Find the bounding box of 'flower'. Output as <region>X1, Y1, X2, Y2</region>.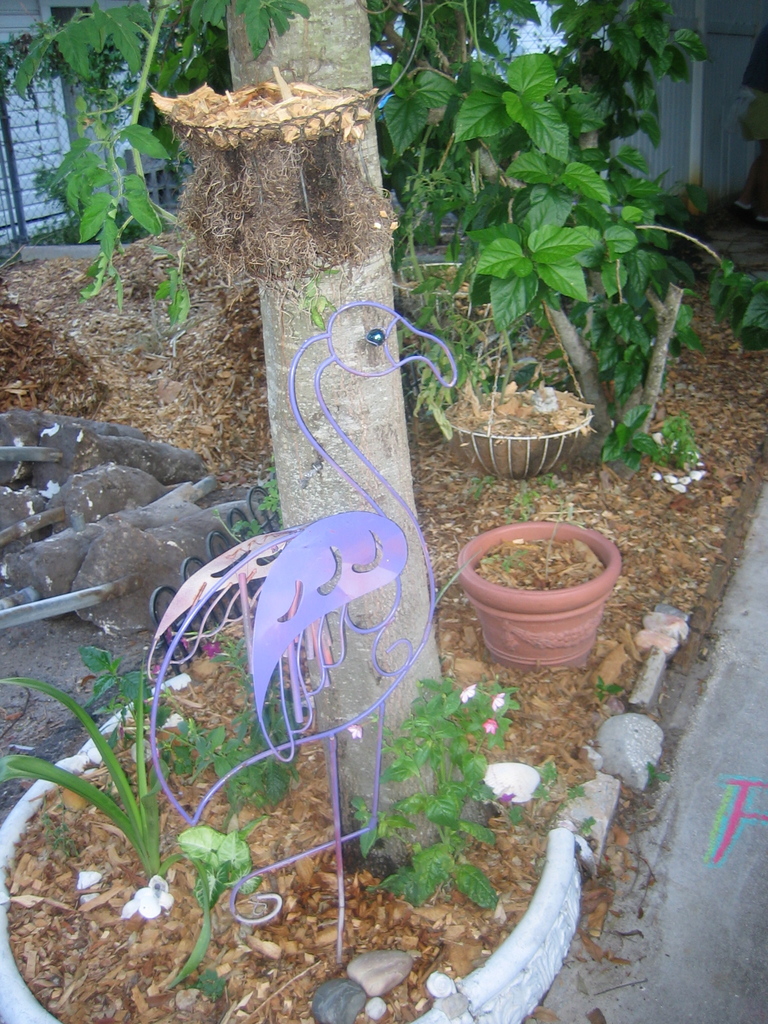
<region>459, 680, 478, 701</region>.
